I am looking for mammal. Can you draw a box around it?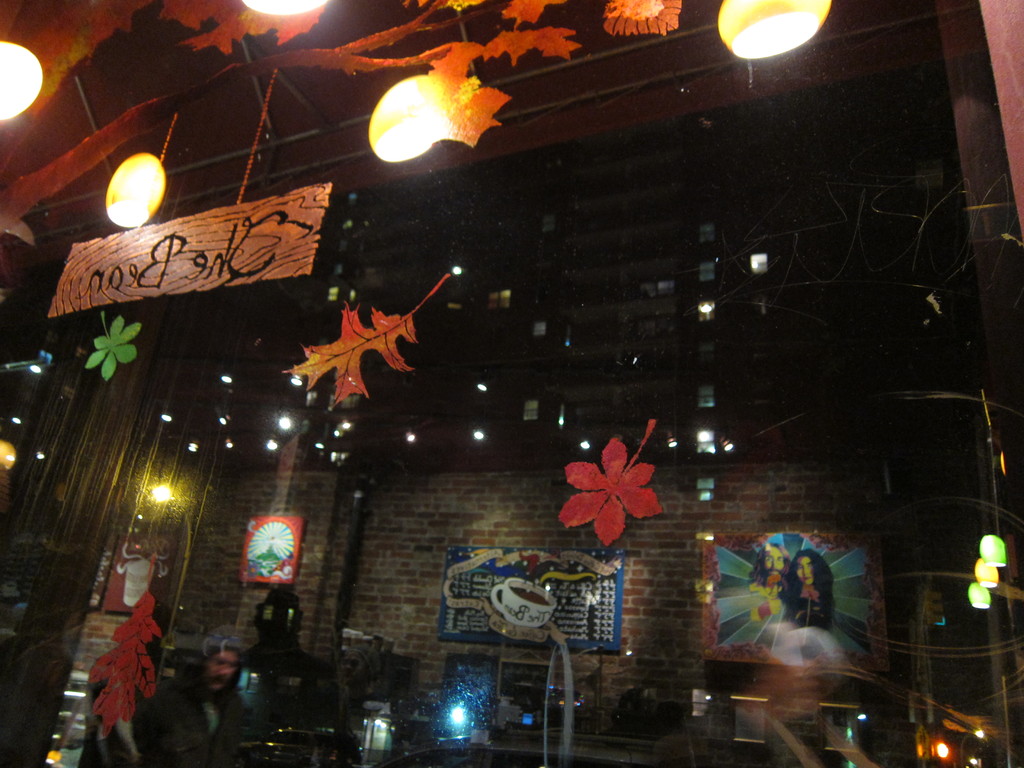
Sure, the bounding box is box(772, 548, 833, 632).
